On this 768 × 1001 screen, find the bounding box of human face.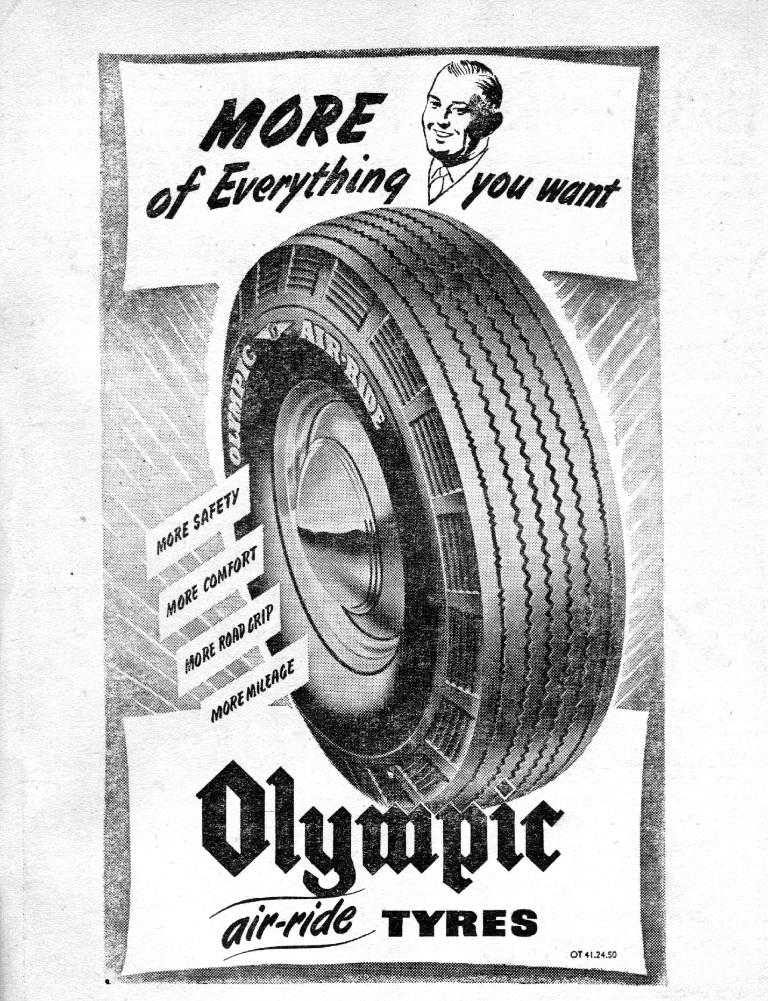
Bounding box: box(419, 67, 476, 158).
